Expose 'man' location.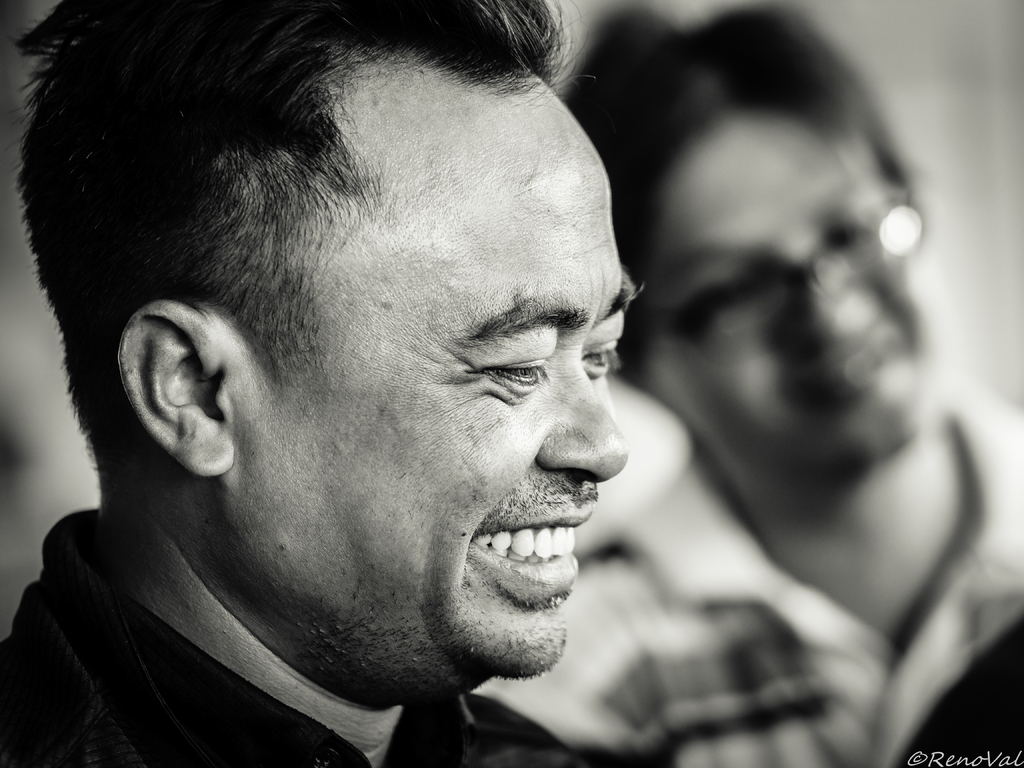
Exposed at [472,0,1023,767].
